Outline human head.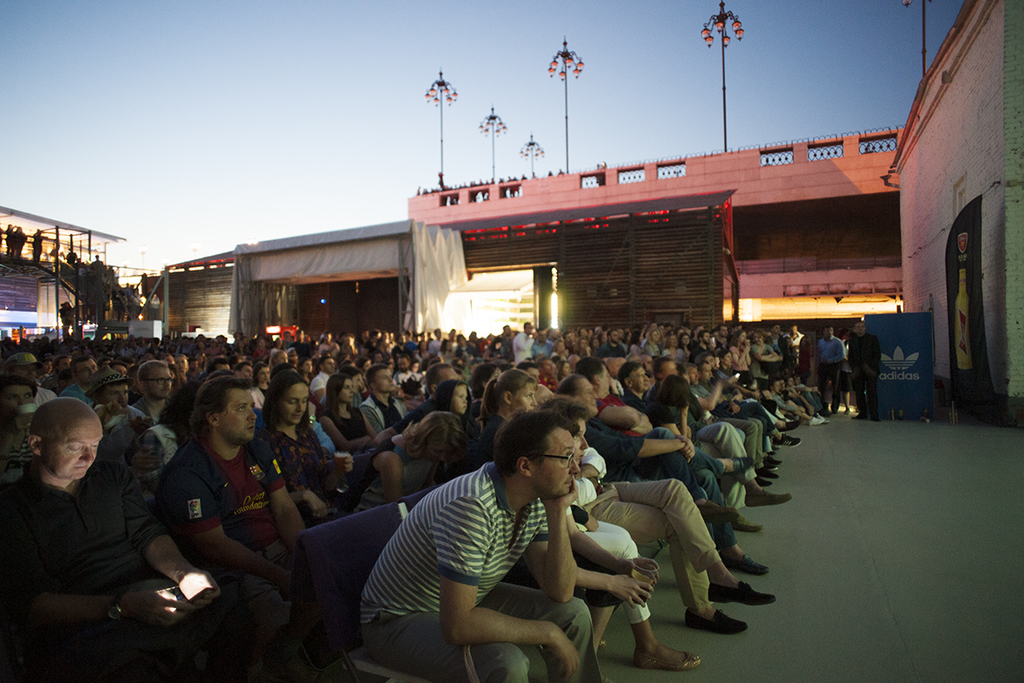
Outline: x1=496, y1=412, x2=587, y2=499.
